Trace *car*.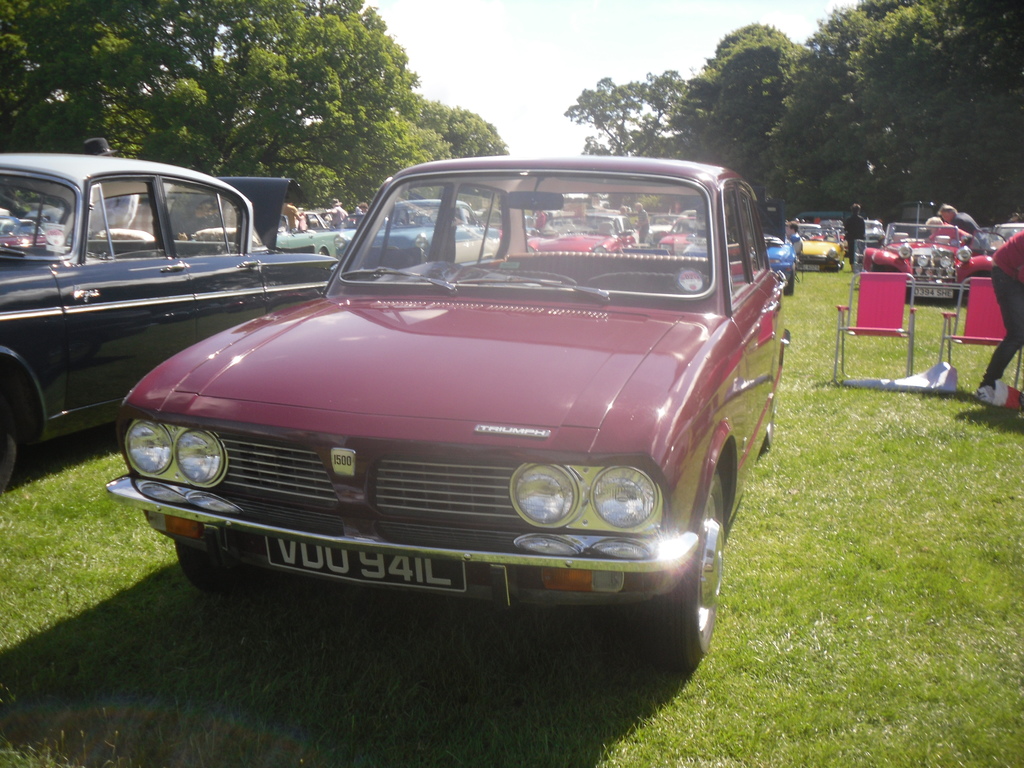
Traced to BBox(858, 212, 888, 244).
